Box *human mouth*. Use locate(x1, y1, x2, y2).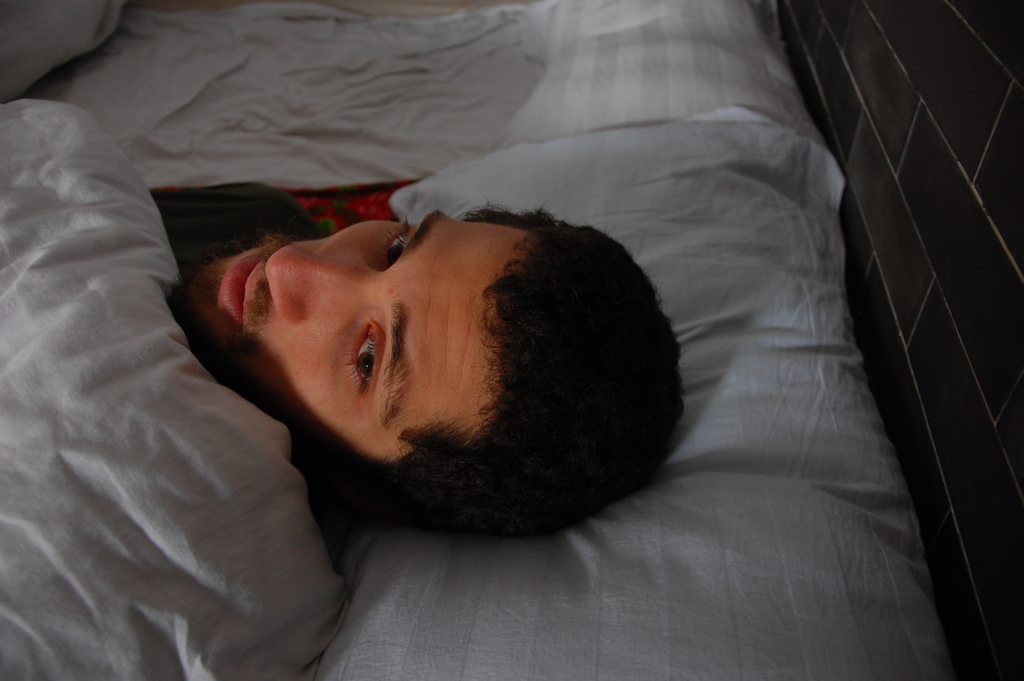
locate(209, 243, 268, 325).
